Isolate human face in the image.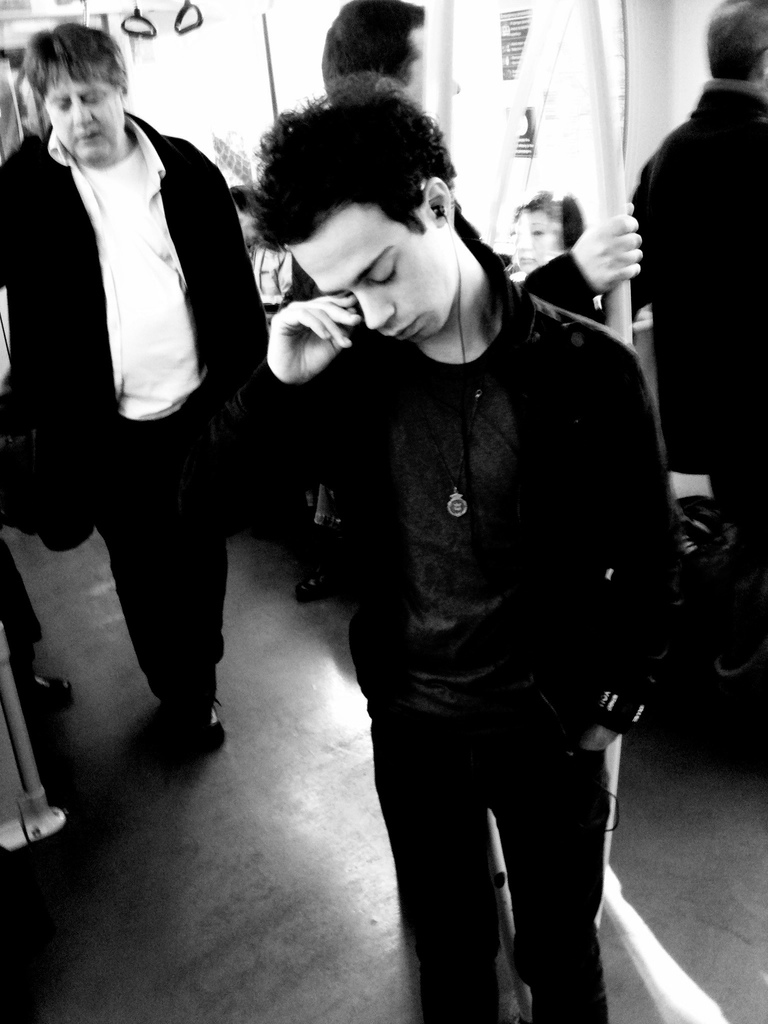
Isolated region: [31, 48, 131, 166].
